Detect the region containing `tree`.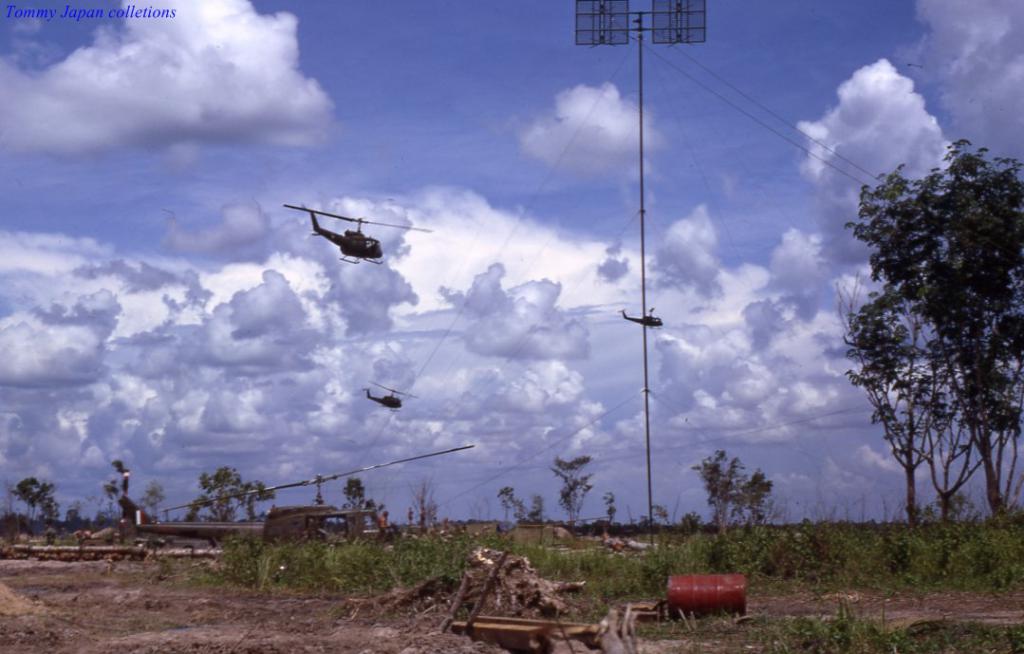
(138, 479, 166, 520).
